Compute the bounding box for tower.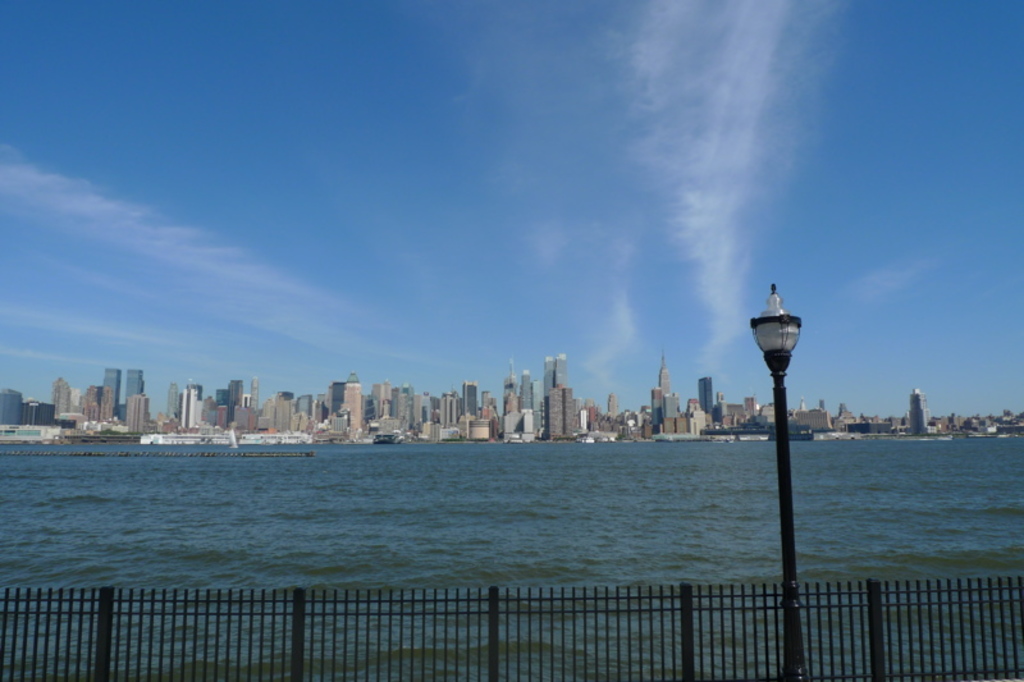
select_region(548, 389, 563, 439).
